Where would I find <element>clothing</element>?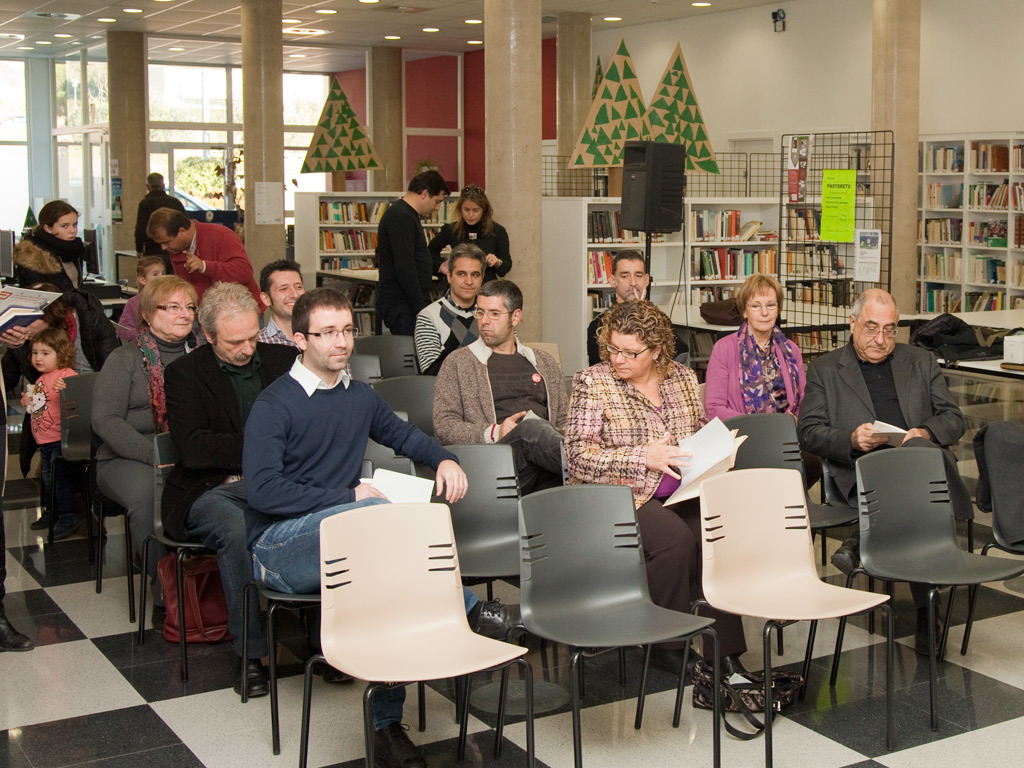
At 115 292 143 337.
